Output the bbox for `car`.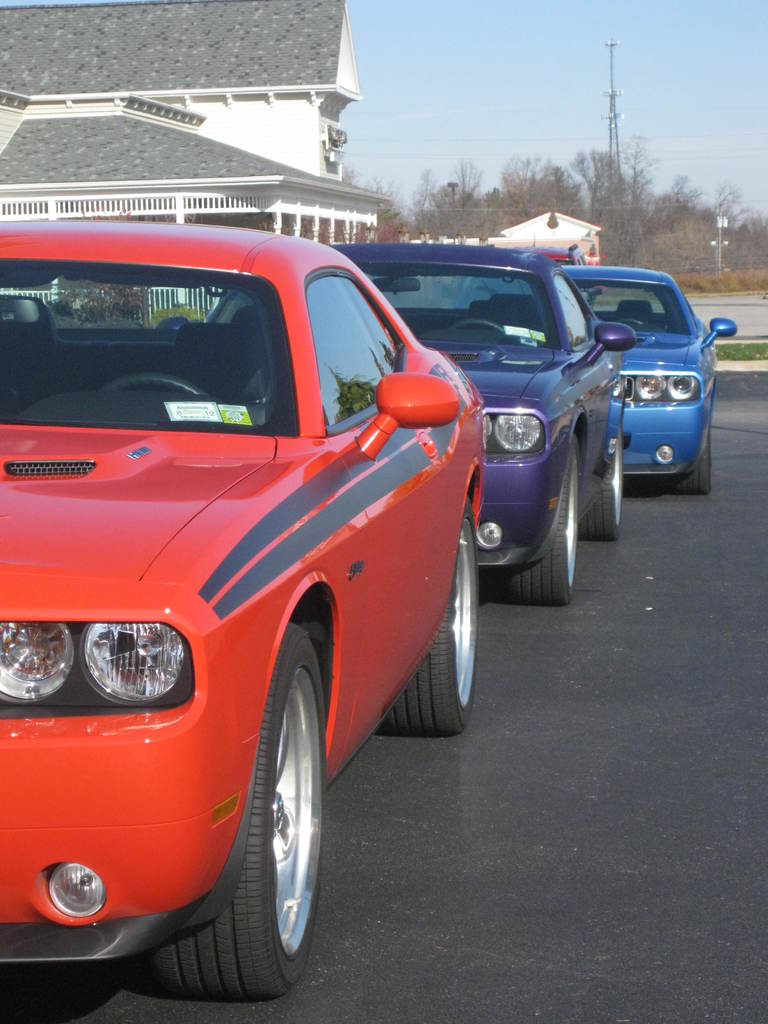
[157, 249, 641, 607].
